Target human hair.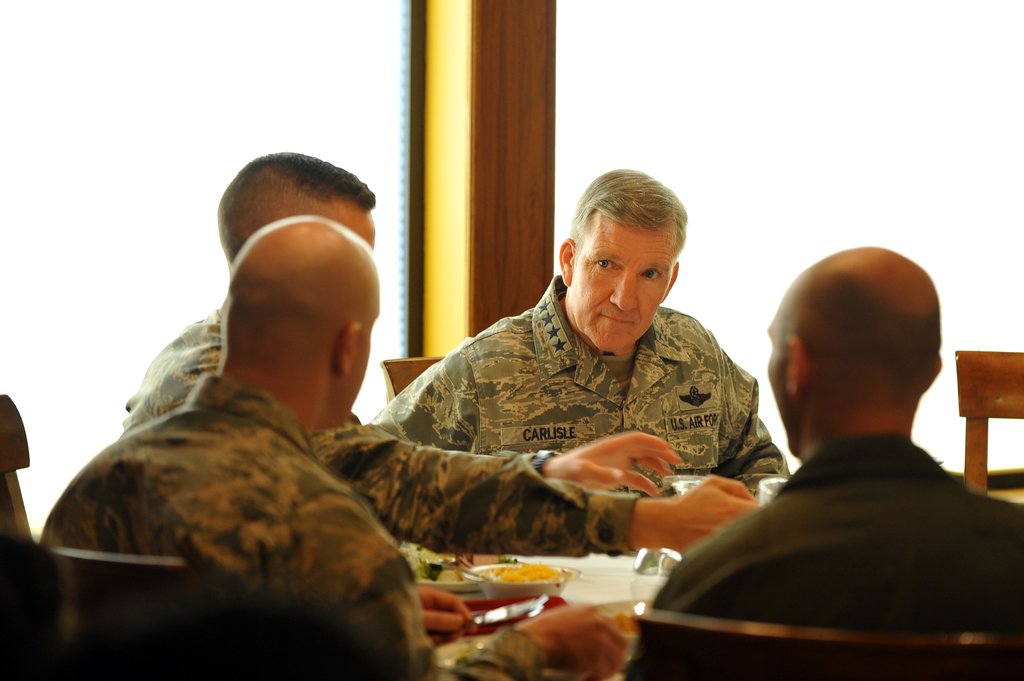
Target region: (left=215, top=148, right=378, bottom=209).
